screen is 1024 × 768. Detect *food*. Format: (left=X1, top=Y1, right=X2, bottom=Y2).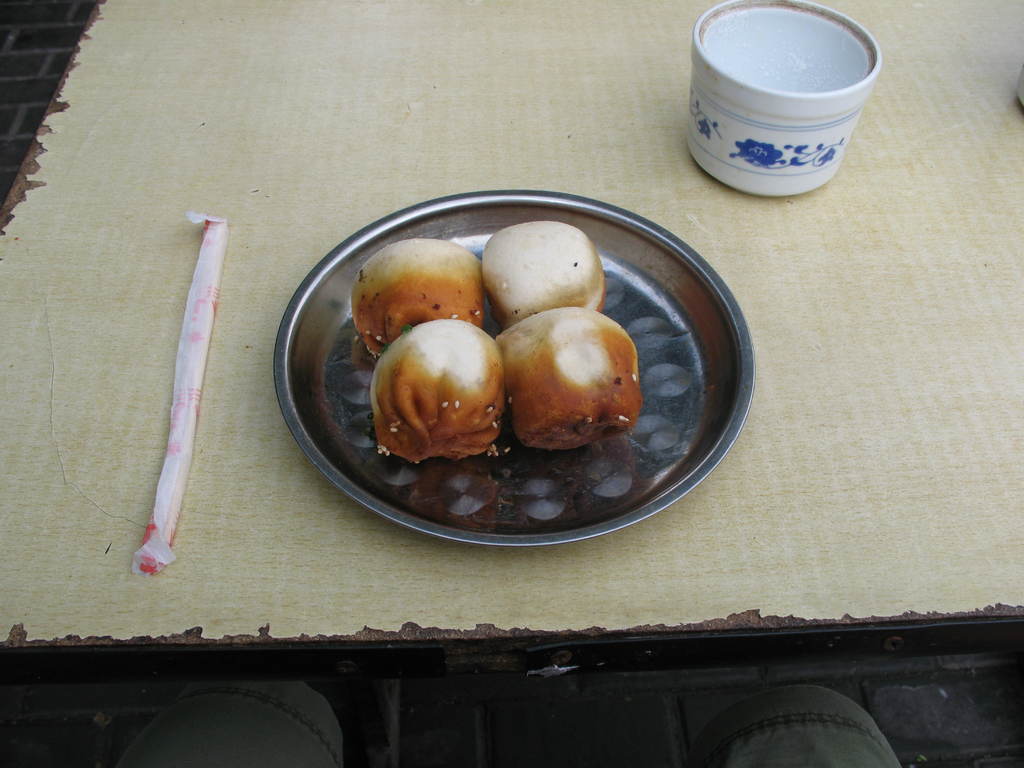
(left=348, top=236, right=488, bottom=362).
